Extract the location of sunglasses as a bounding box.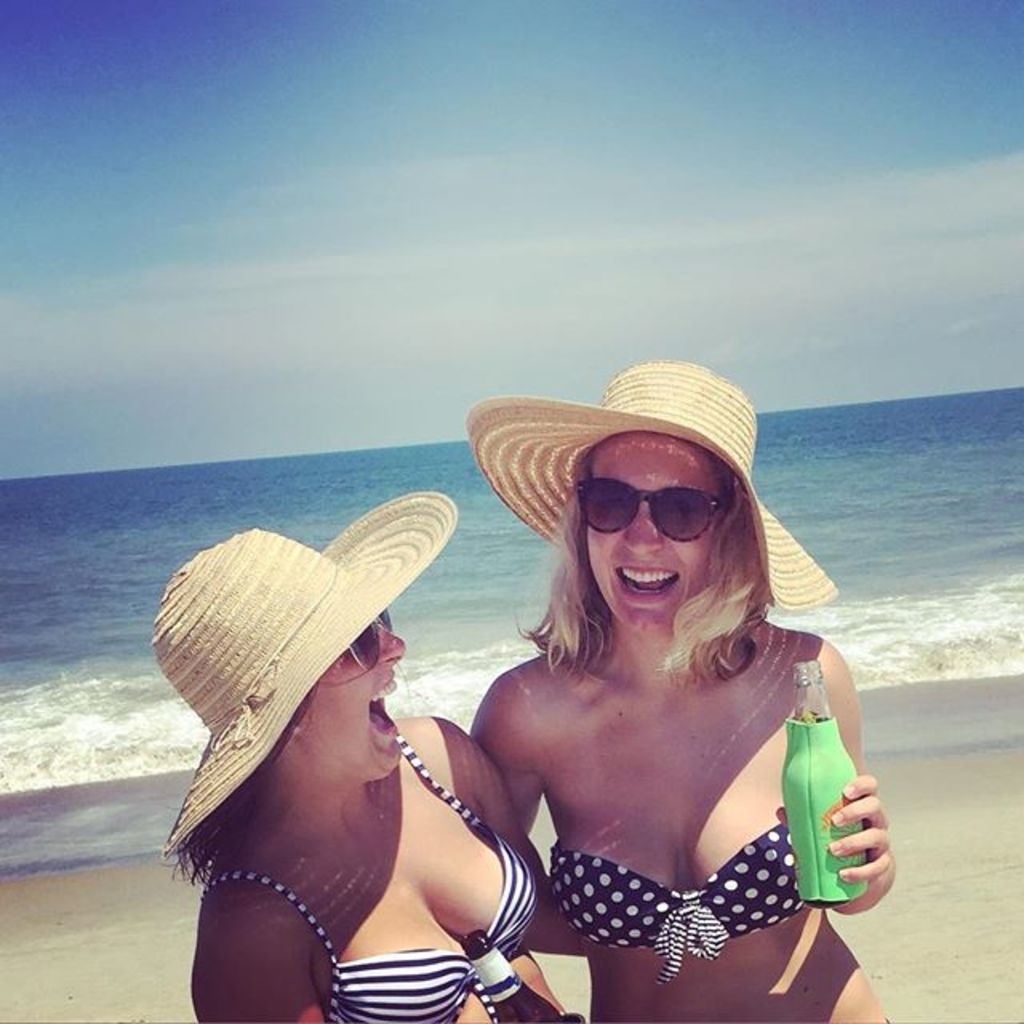
pyautogui.locateOnScreen(320, 611, 394, 680).
